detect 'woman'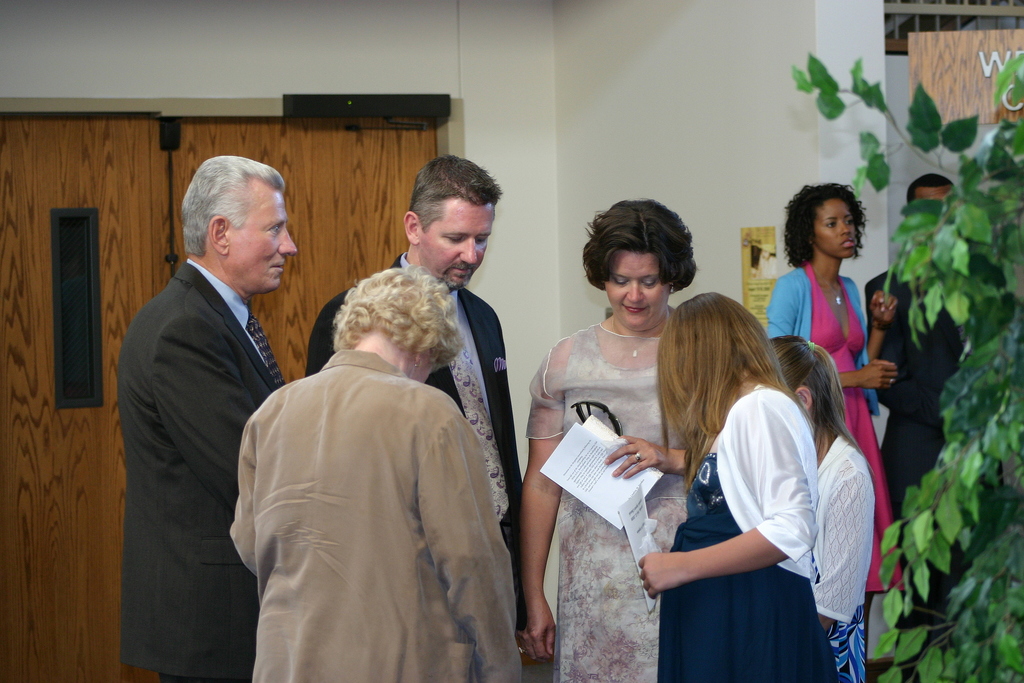
bbox=(228, 263, 527, 682)
